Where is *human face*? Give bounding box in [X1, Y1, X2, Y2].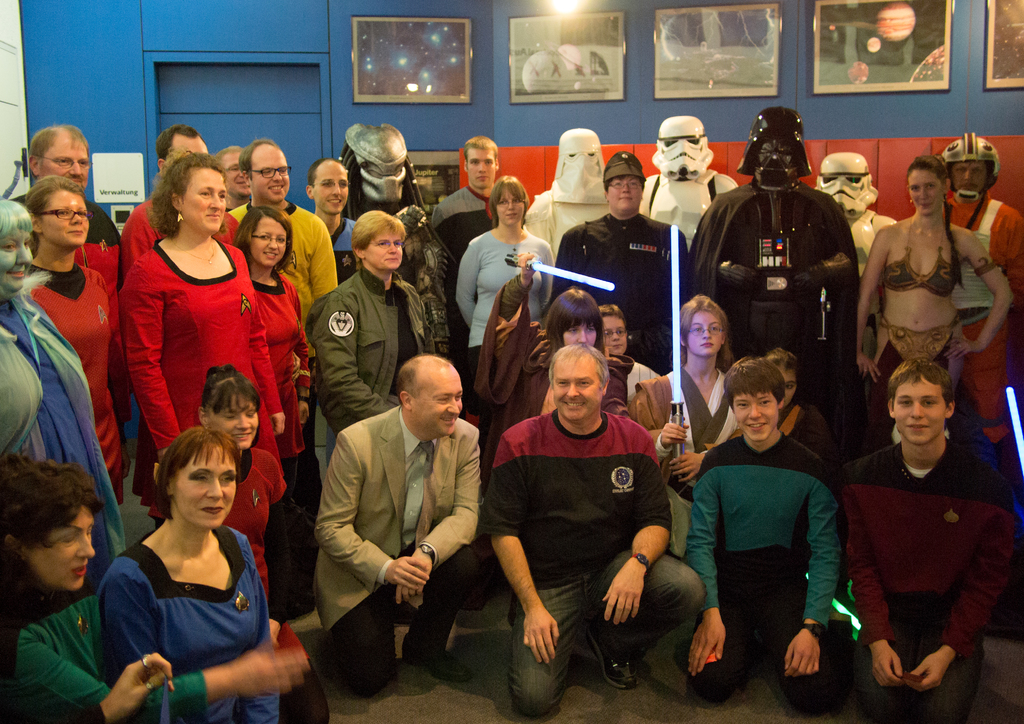
[909, 165, 935, 211].
